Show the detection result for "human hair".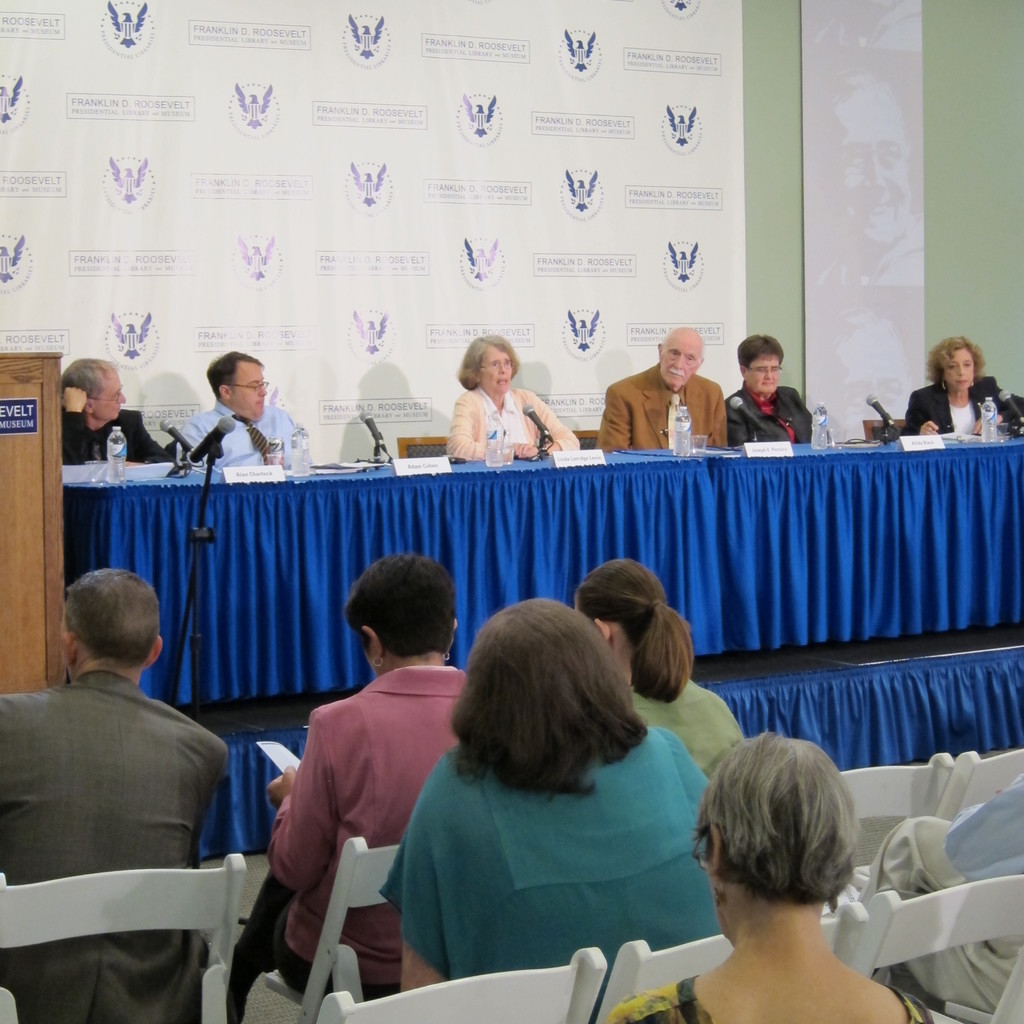
l=922, t=337, r=981, b=393.
